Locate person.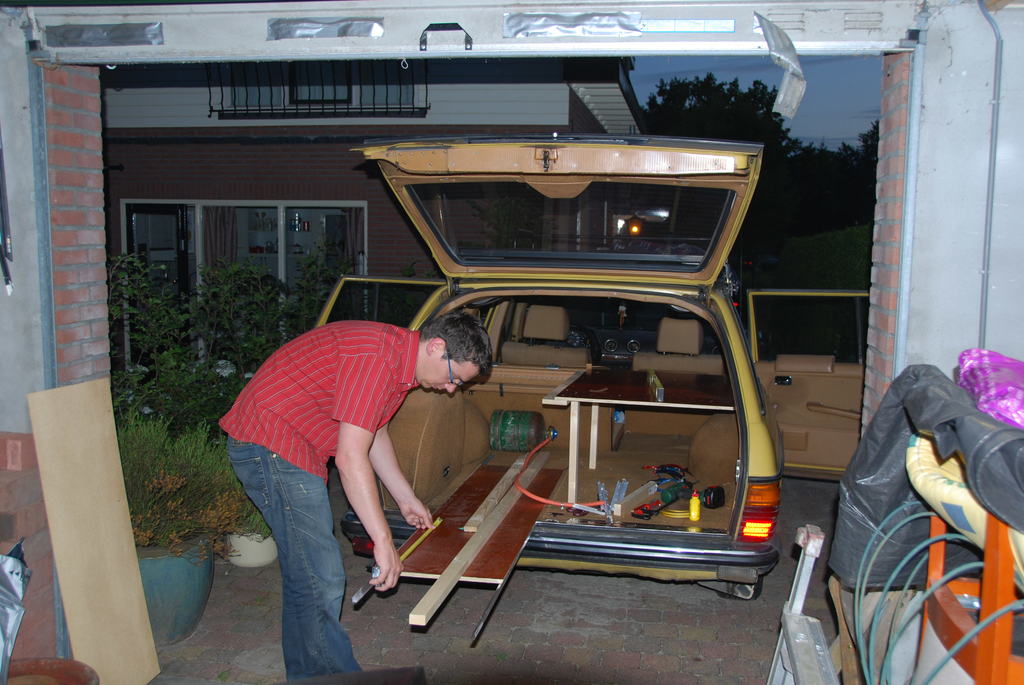
Bounding box: 218 306 497 683.
